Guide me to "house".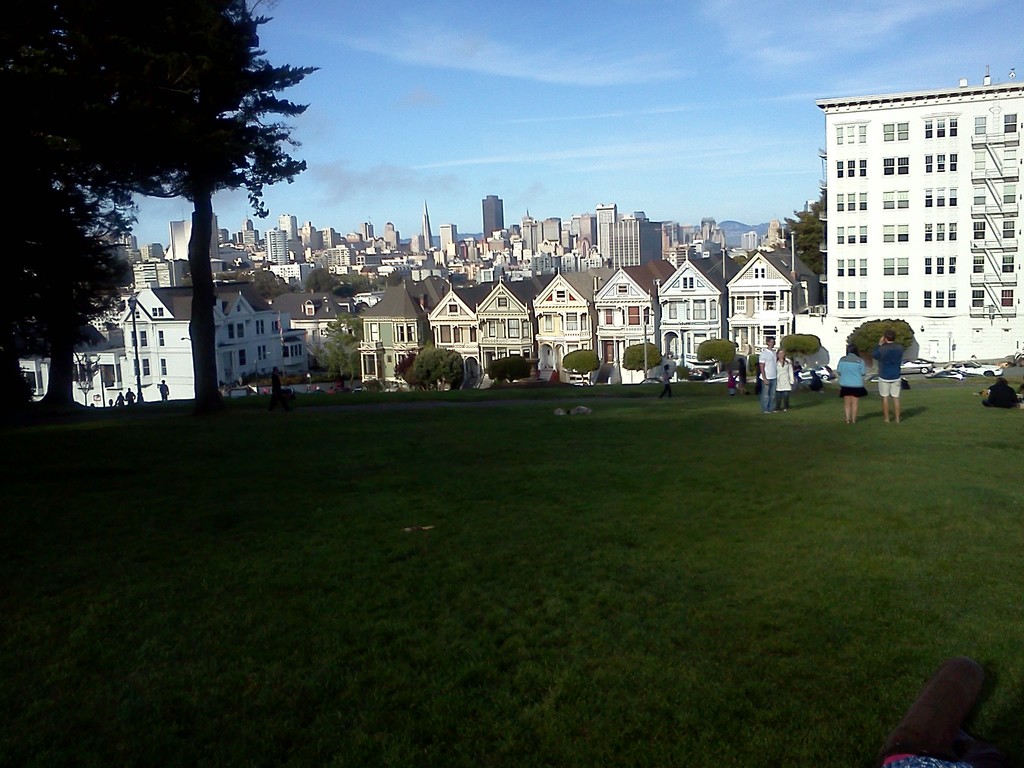
Guidance: l=178, t=215, r=203, b=268.
